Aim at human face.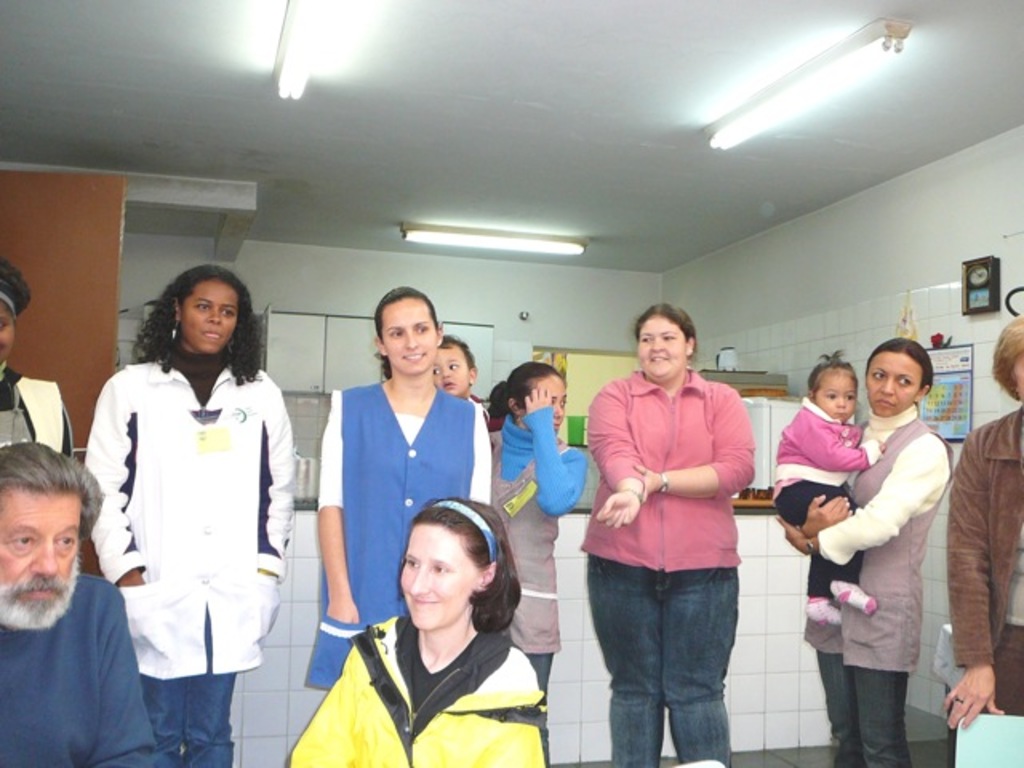
Aimed at x1=181, y1=288, x2=238, y2=354.
